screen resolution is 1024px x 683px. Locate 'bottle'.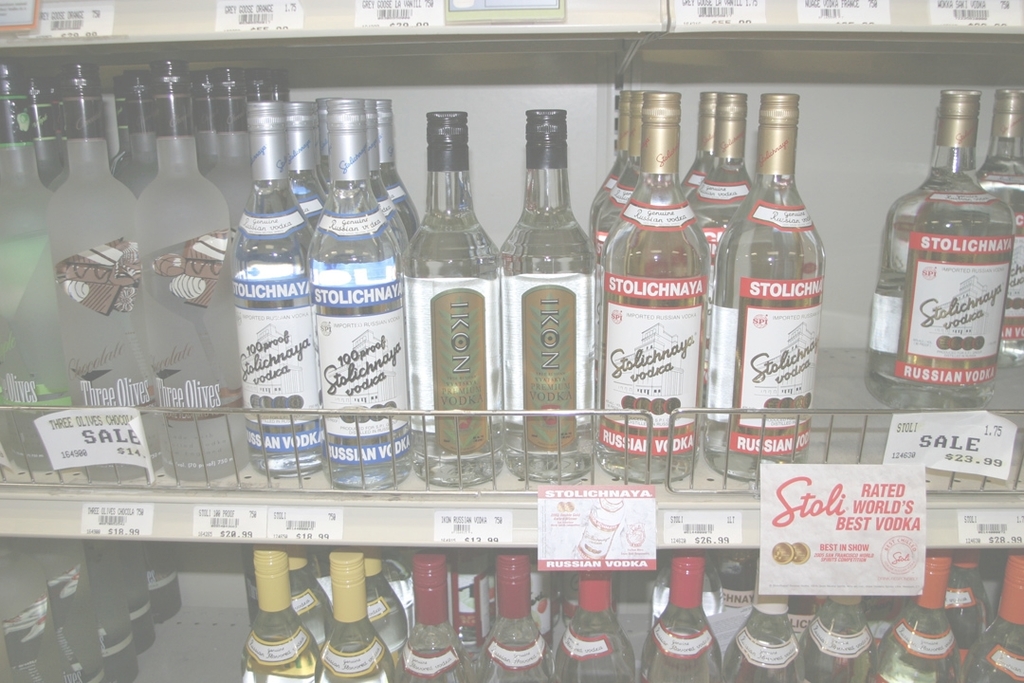
select_region(480, 544, 566, 678).
